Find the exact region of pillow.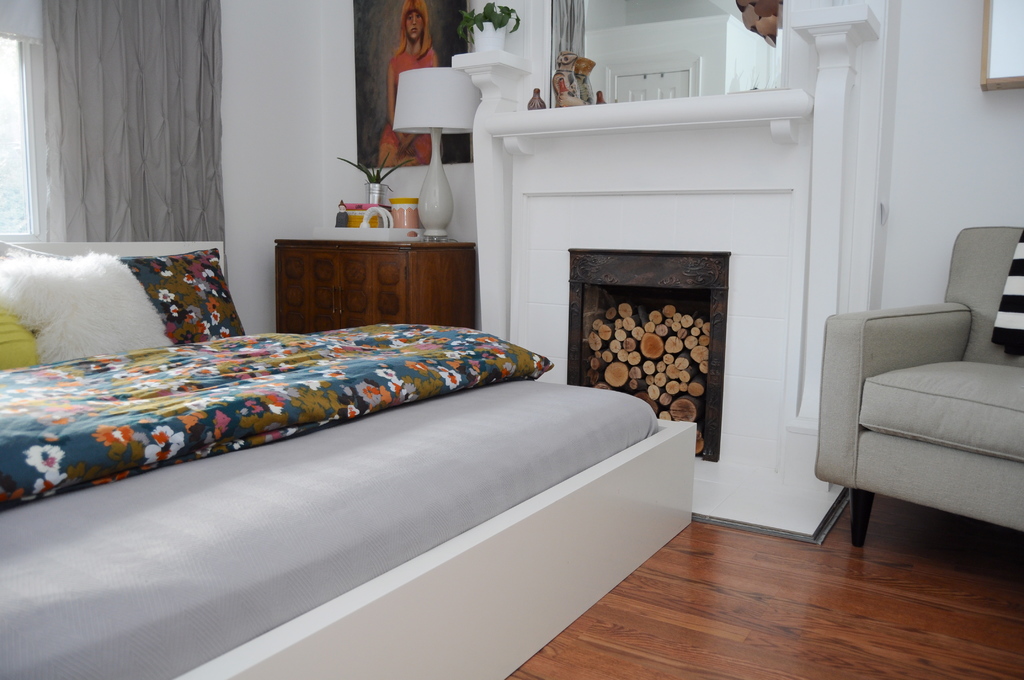
Exact region: [0,254,183,362].
